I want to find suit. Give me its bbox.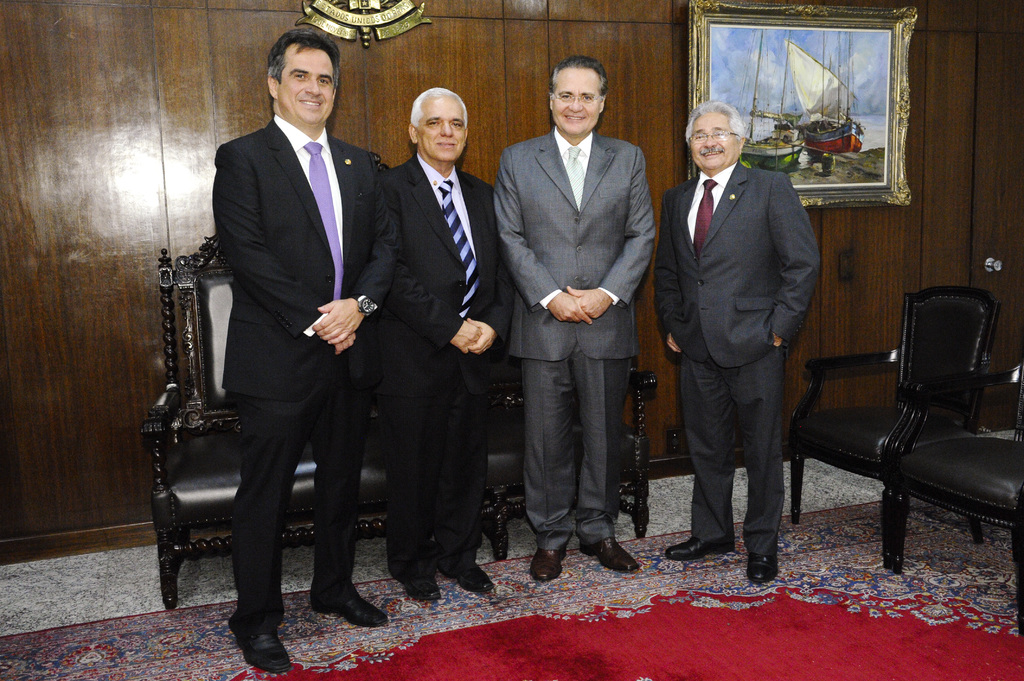
detection(495, 125, 656, 550).
